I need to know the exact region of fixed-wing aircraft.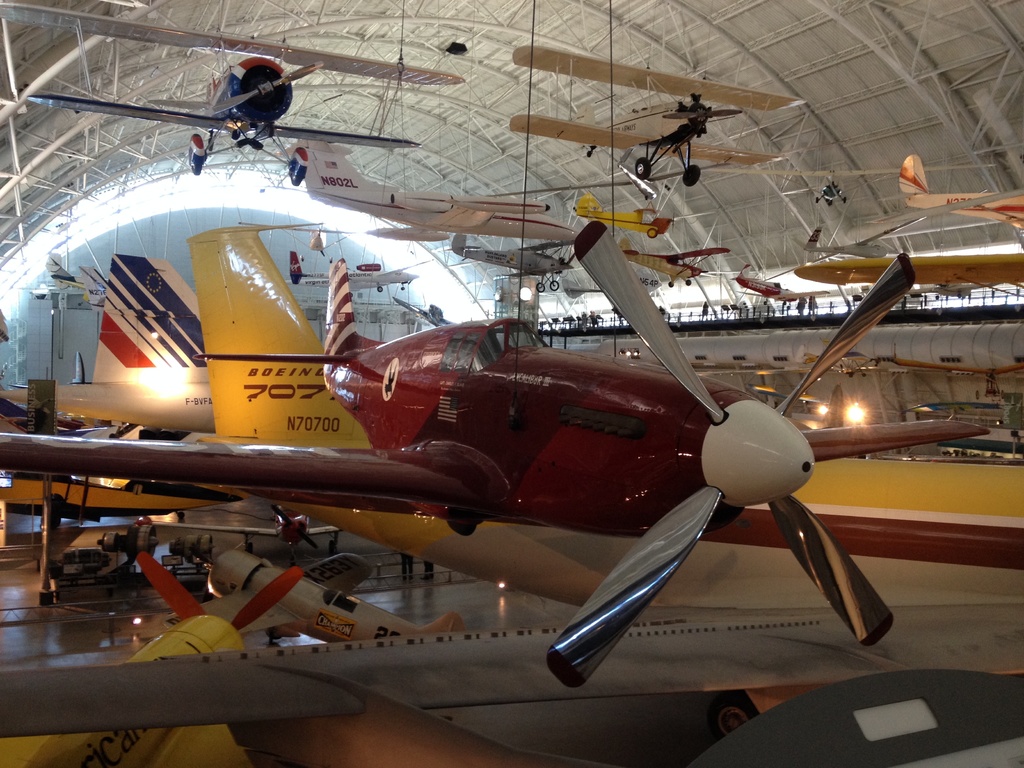
Region: 112:547:473:650.
